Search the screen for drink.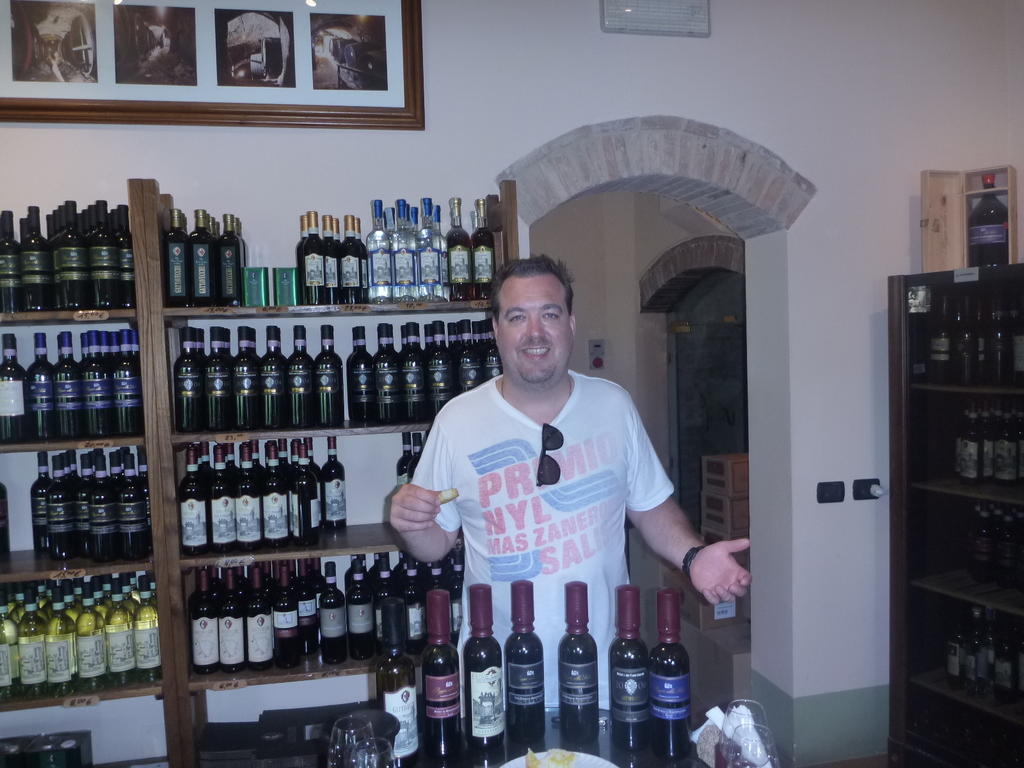
Found at [left=20, top=604, right=47, bottom=694].
